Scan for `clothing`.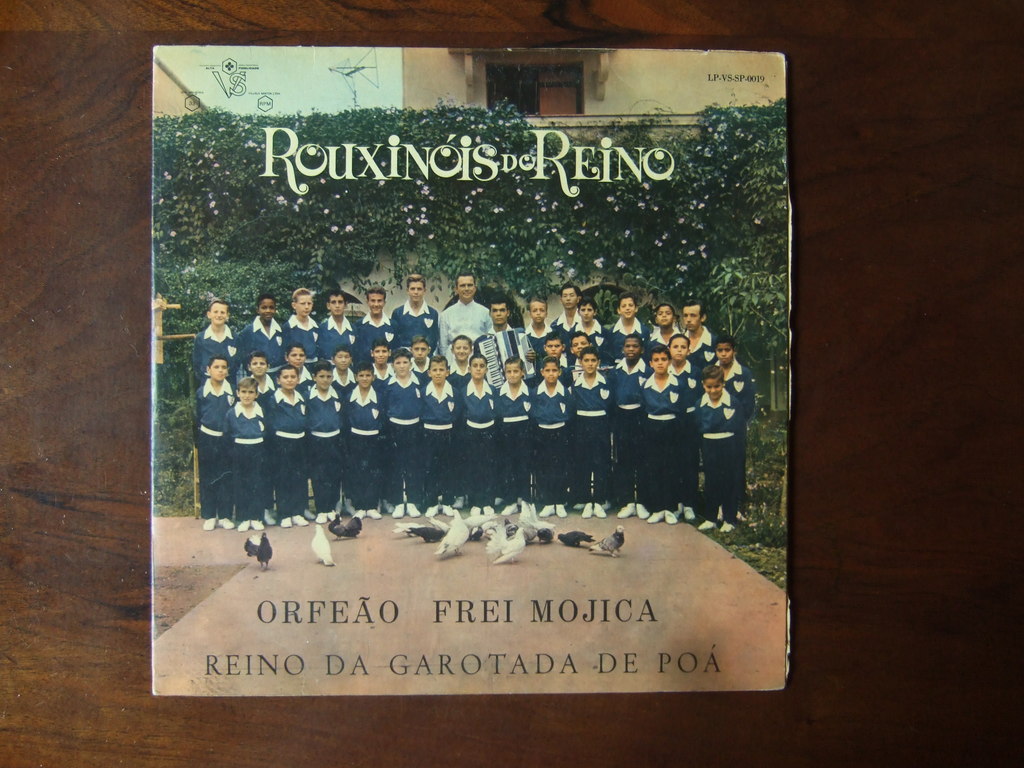
Scan result: {"left": 183, "top": 318, "right": 241, "bottom": 374}.
